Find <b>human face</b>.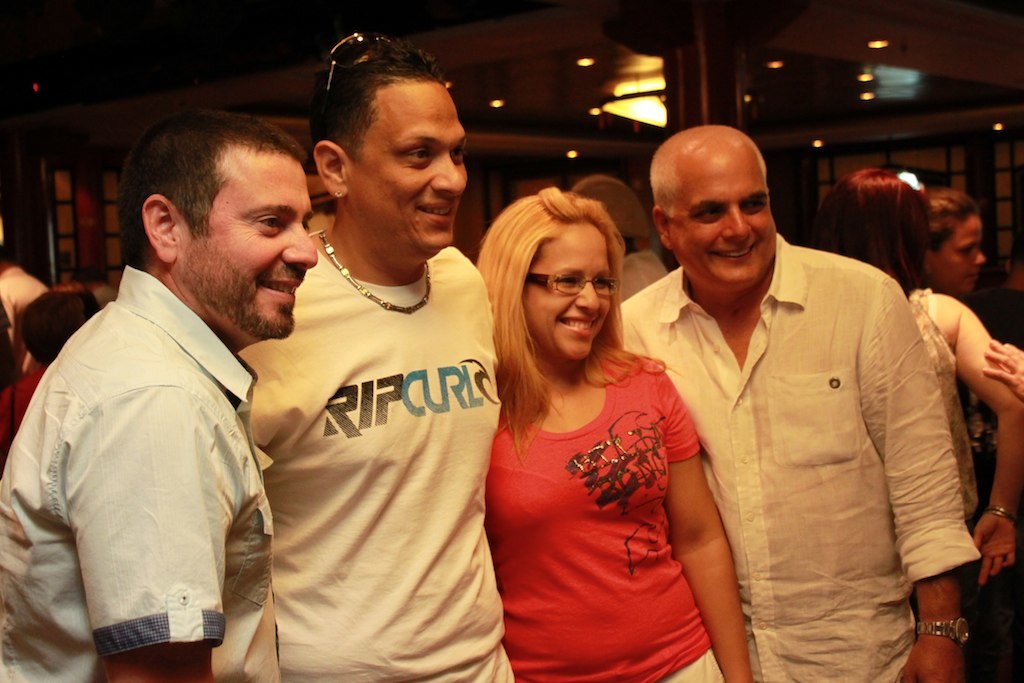
{"x1": 663, "y1": 149, "x2": 777, "y2": 284}.
